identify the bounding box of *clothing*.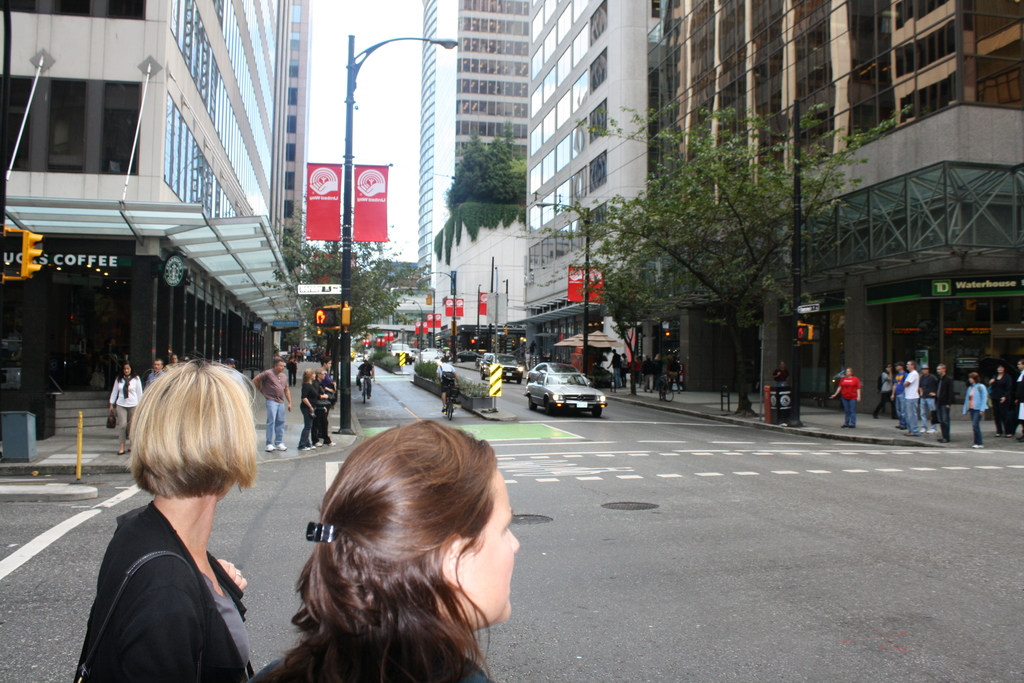
region(988, 373, 1011, 436).
